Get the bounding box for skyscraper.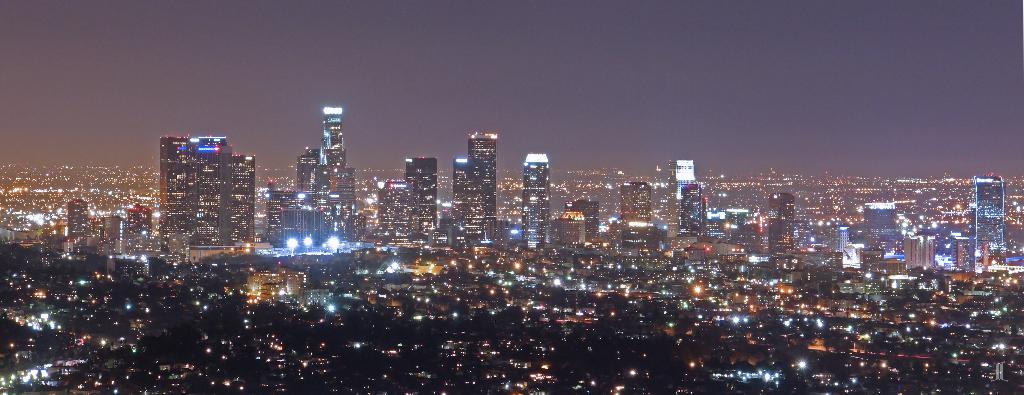
region(159, 137, 196, 252).
